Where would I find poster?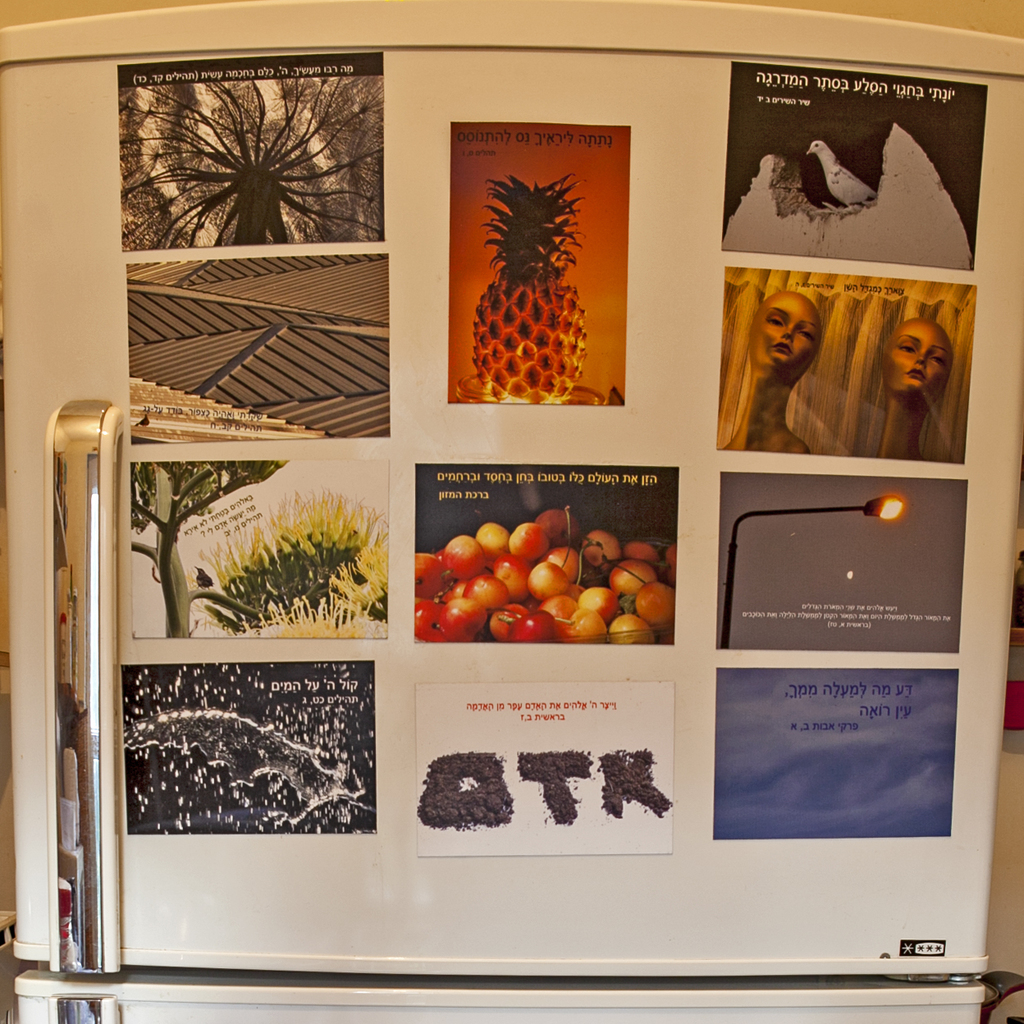
At BBox(416, 464, 677, 645).
